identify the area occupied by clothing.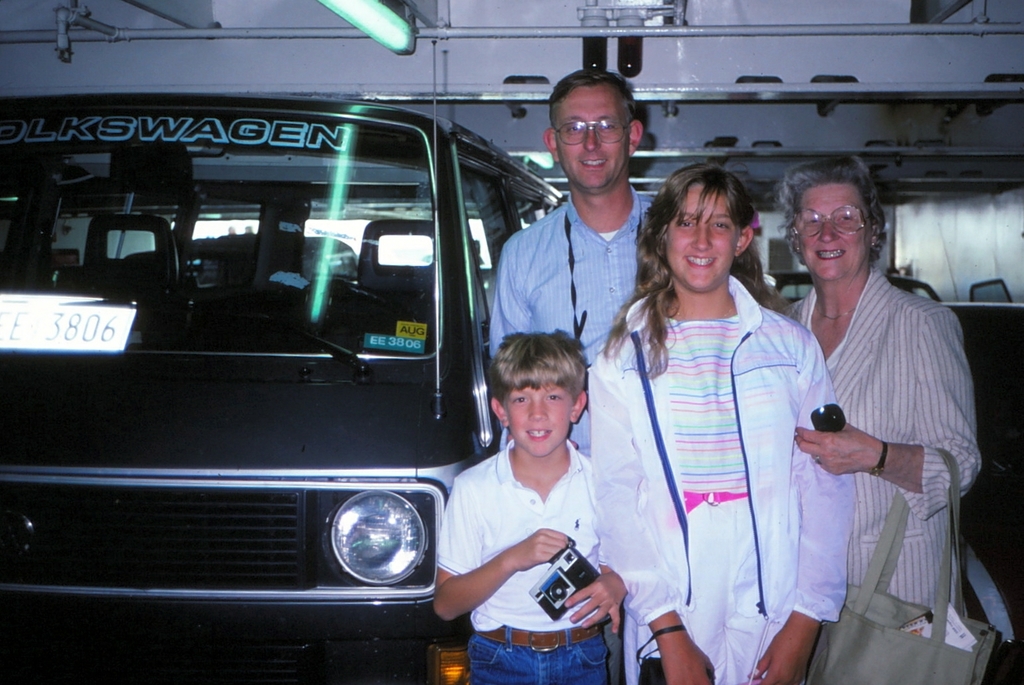
Area: bbox(758, 257, 987, 611).
